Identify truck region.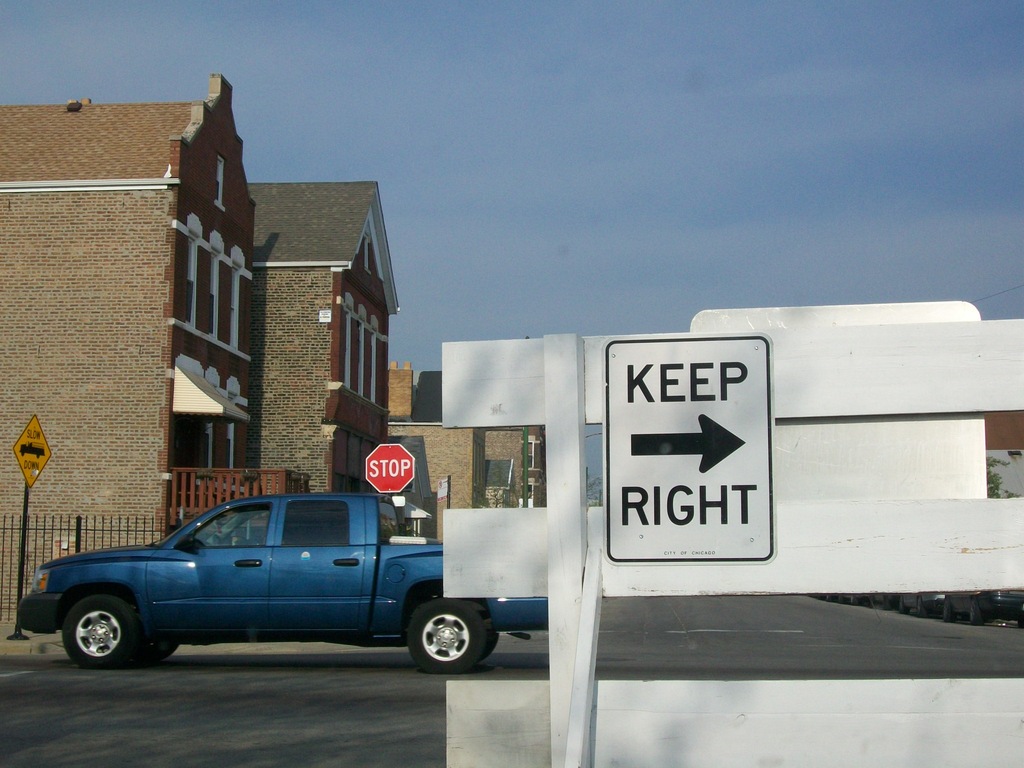
Region: bbox=[15, 484, 551, 671].
